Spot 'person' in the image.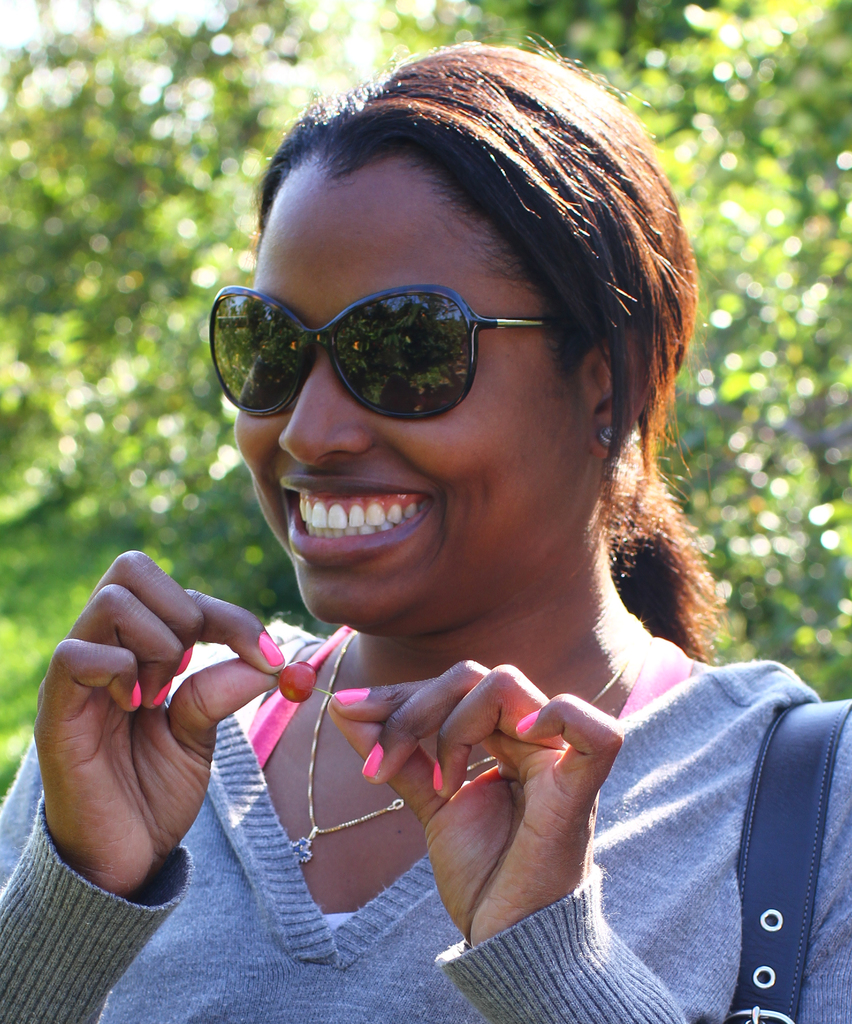
'person' found at [left=0, top=46, right=851, bottom=1023].
